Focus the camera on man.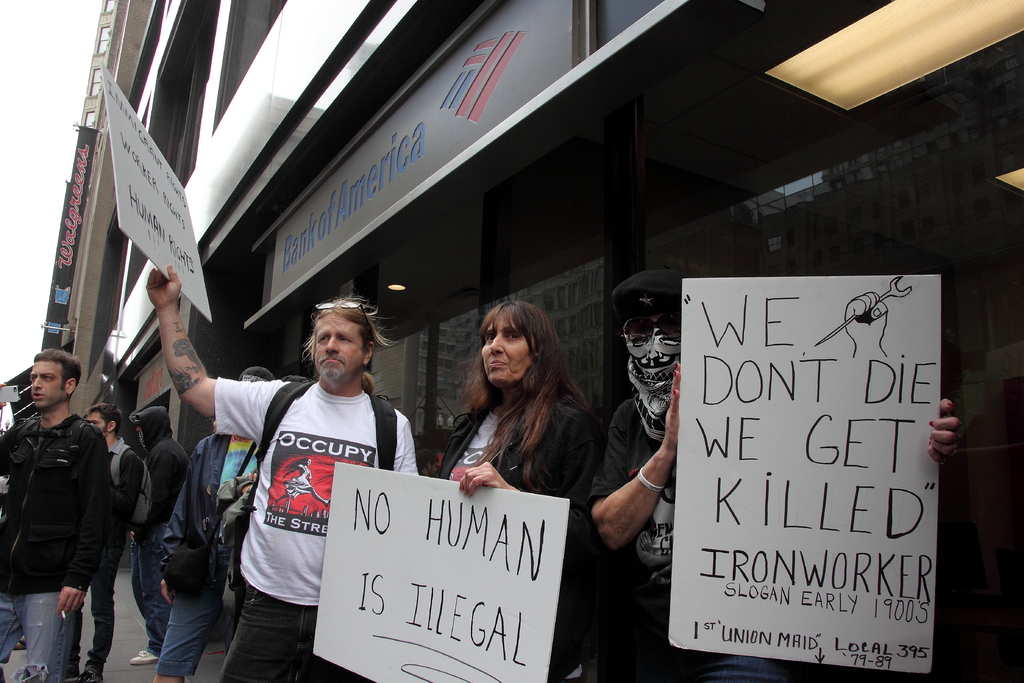
Focus region: detection(156, 366, 282, 682).
